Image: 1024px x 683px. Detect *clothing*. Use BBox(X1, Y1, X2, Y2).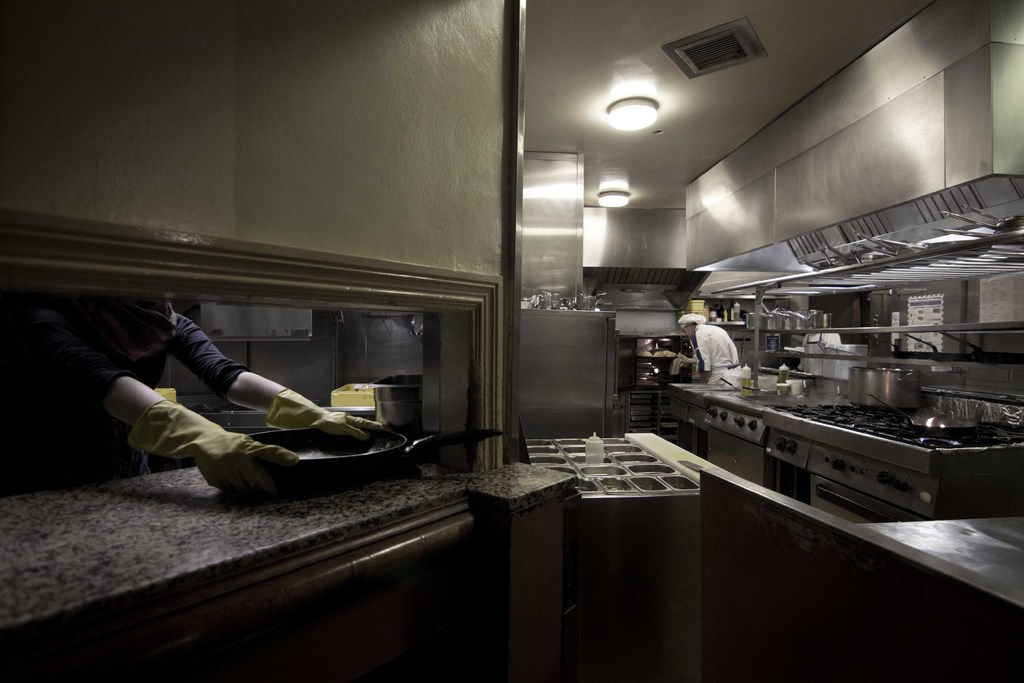
BBox(687, 320, 741, 384).
